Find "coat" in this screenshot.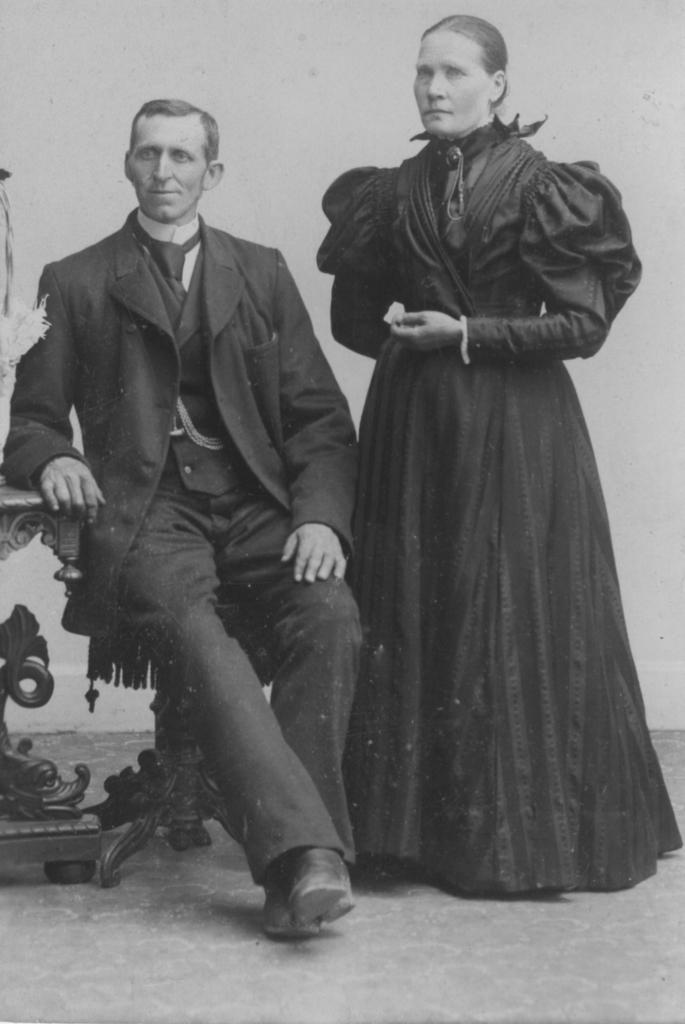
The bounding box for "coat" is box=[49, 152, 373, 593].
